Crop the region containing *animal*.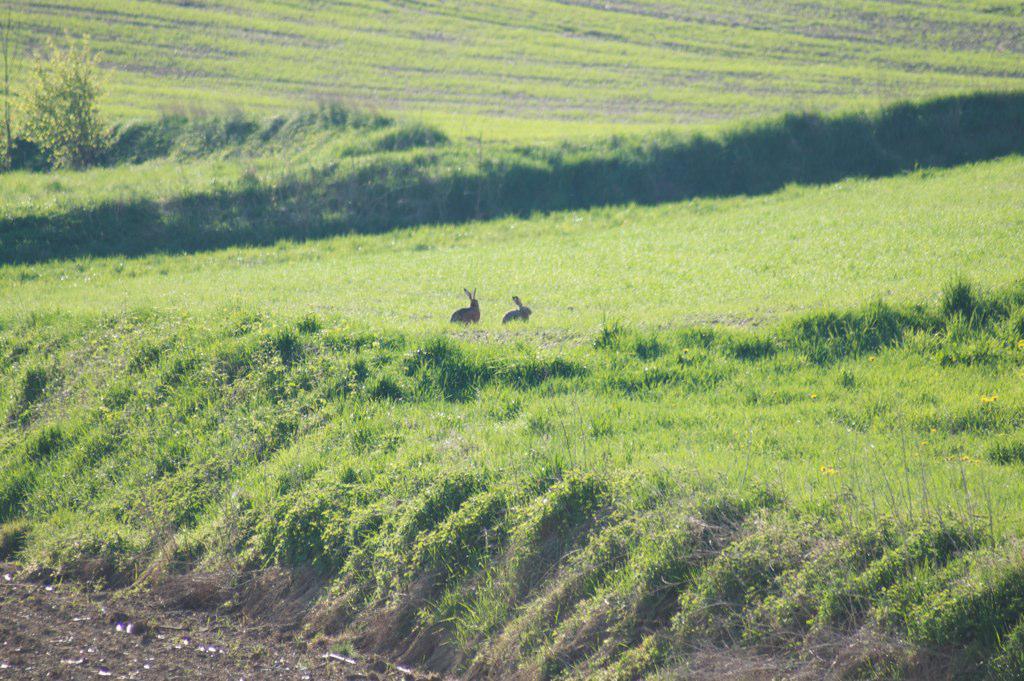
Crop region: 448,285,481,326.
